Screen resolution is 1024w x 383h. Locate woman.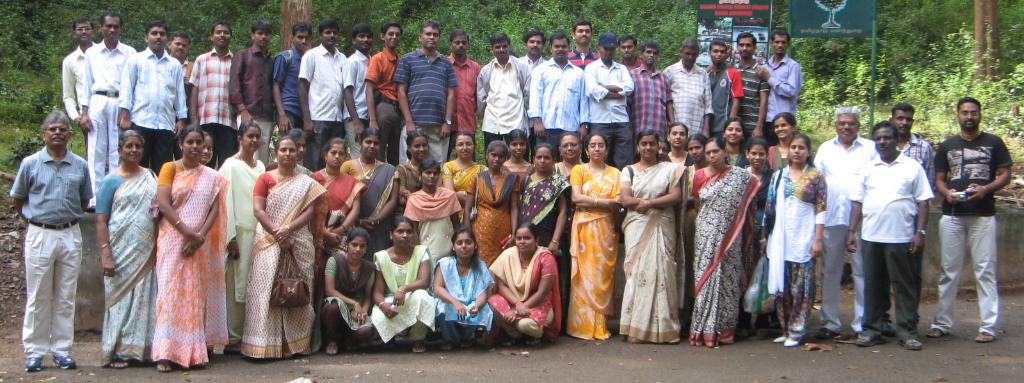
{"x1": 716, "y1": 116, "x2": 753, "y2": 171}.
